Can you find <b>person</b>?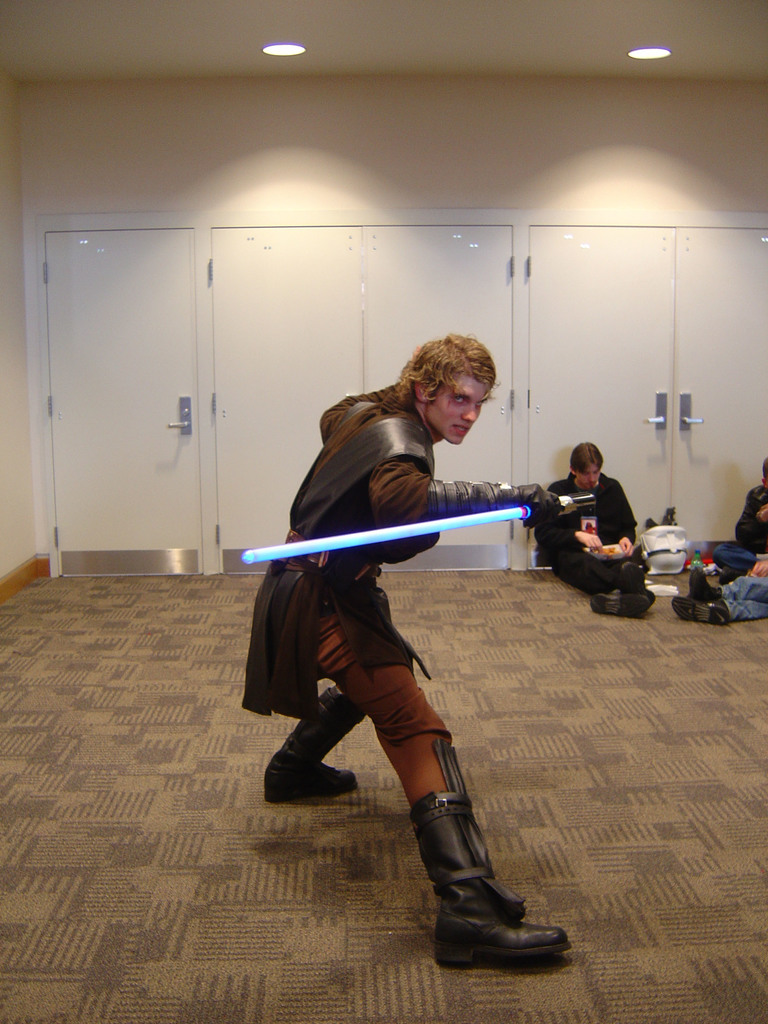
Yes, bounding box: 689 566 767 625.
